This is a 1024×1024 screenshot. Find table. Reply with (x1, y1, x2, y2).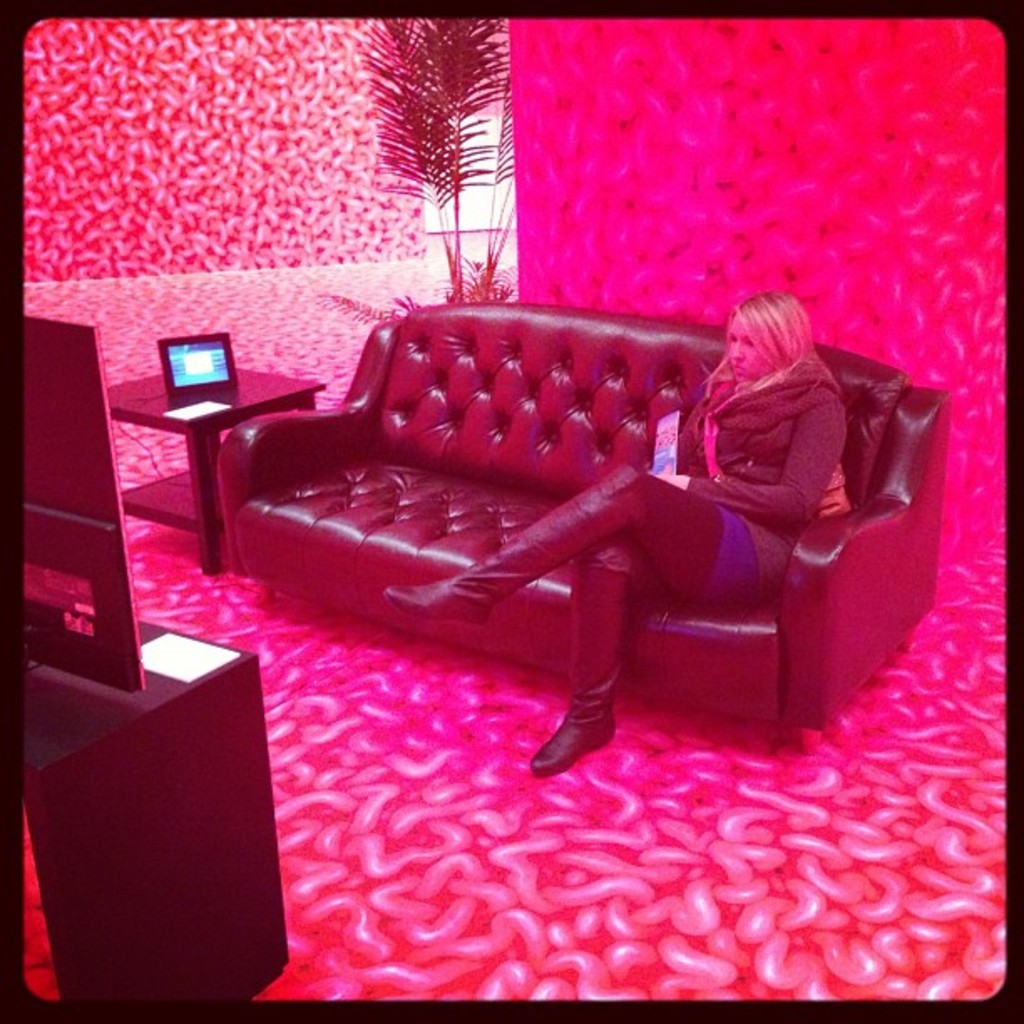
(99, 360, 325, 574).
